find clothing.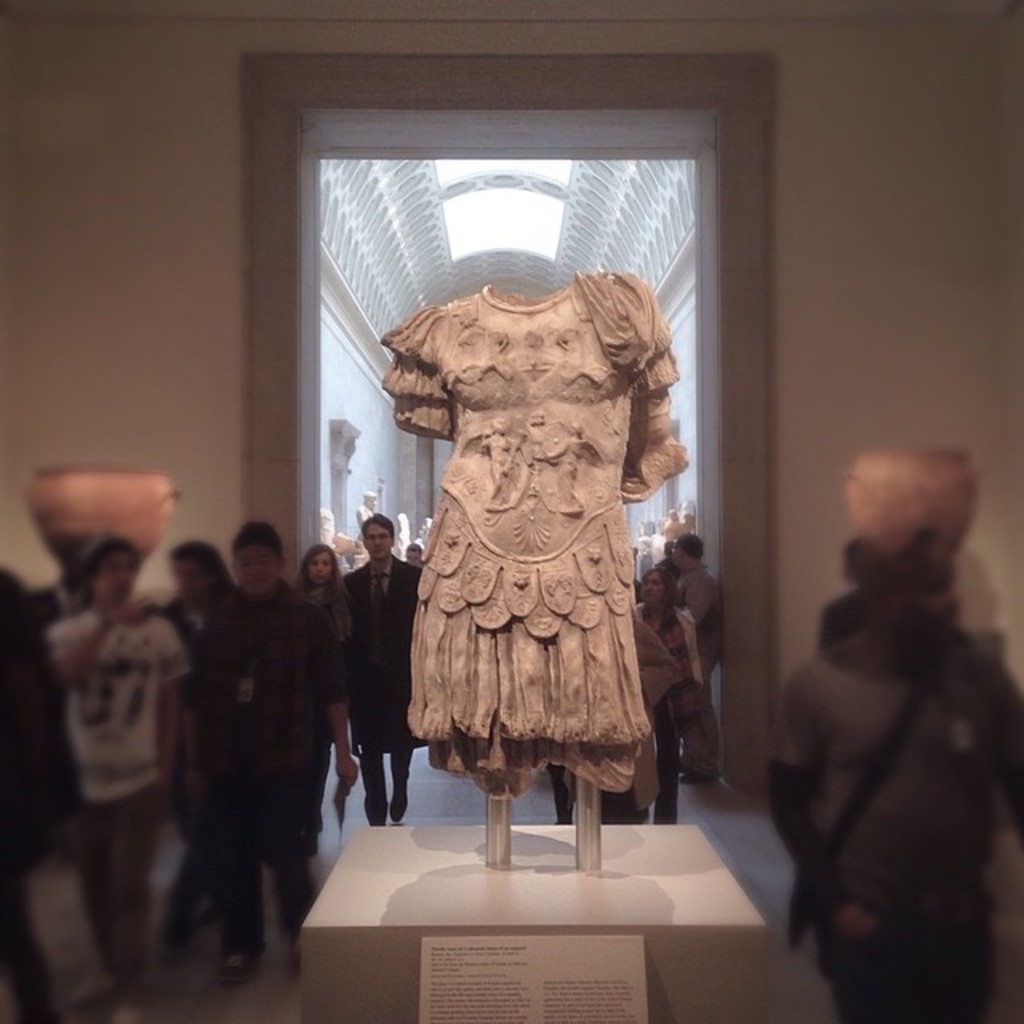
locate(666, 546, 725, 712).
